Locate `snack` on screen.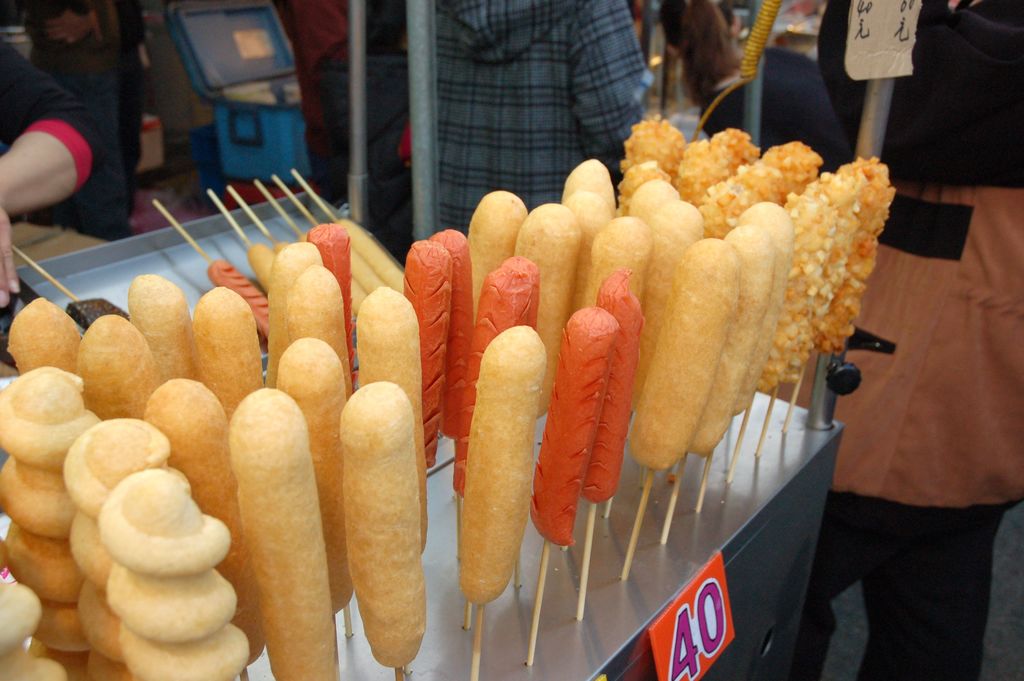
On screen at (x1=404, y1=243, x2=450, y2=475).
